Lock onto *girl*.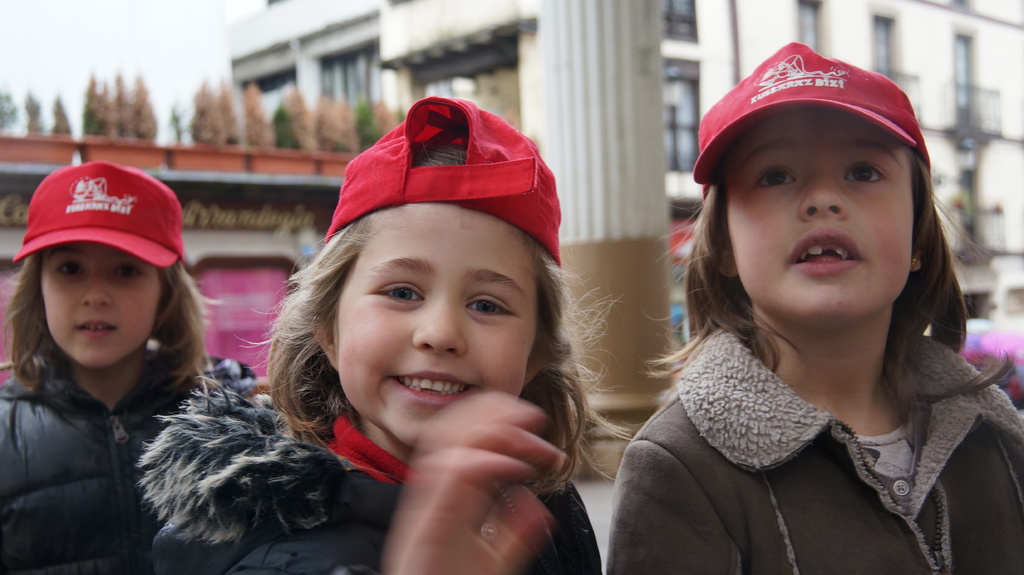
Locked: 0/163/254/573.
